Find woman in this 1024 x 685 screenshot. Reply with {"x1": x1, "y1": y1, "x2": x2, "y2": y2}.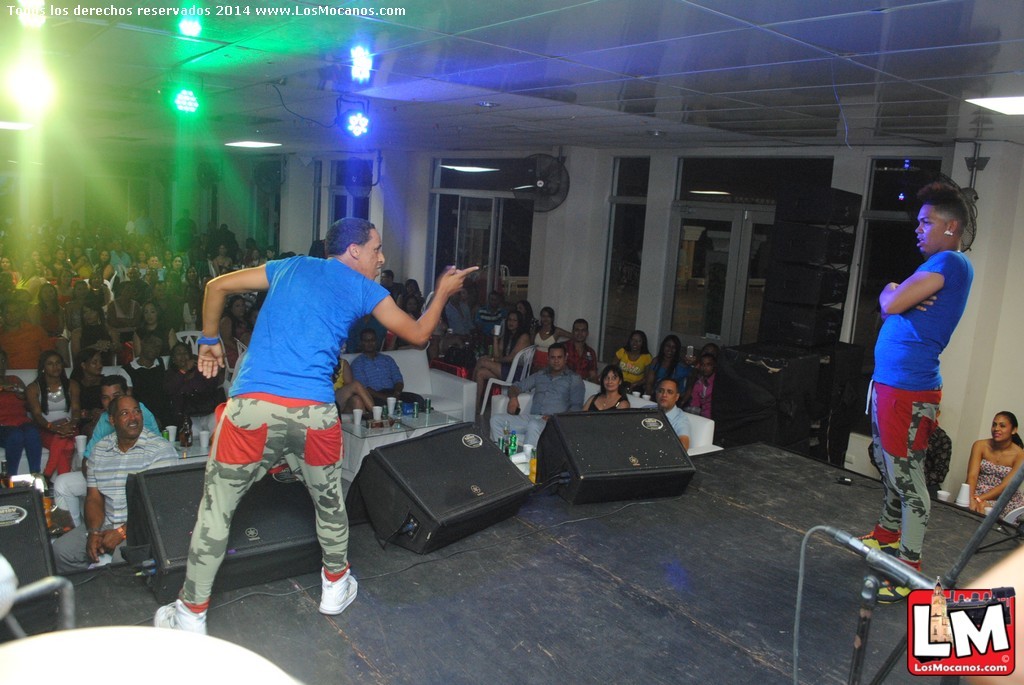
{"x1": 0, "y1": 343, "x2": 44, "y2": 479}.
